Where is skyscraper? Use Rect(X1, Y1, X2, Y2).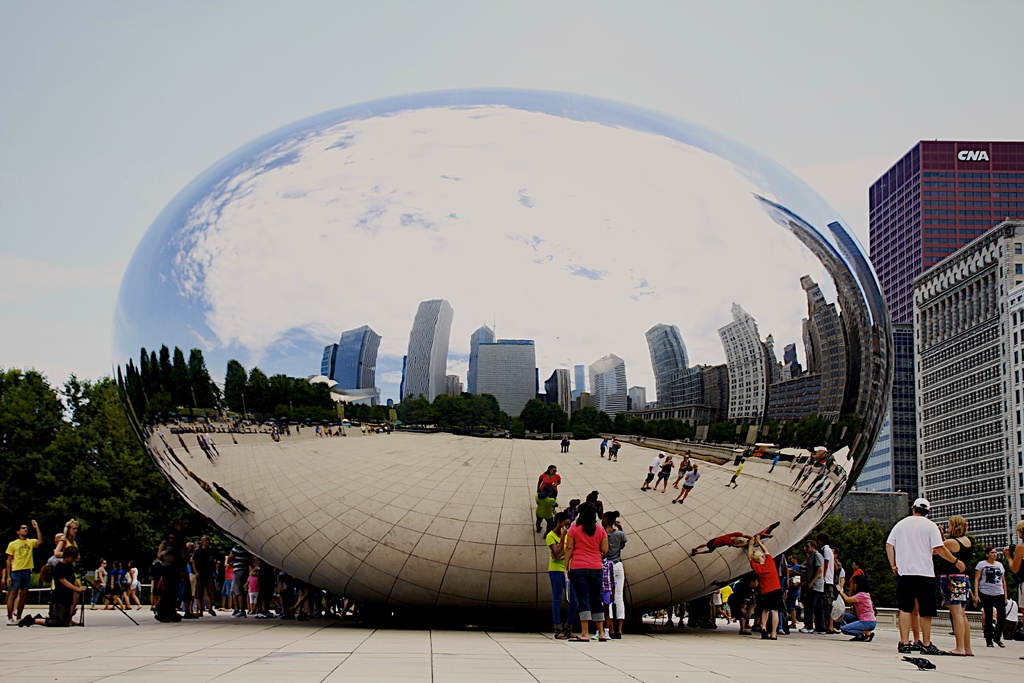
Rect(481, 339, 537, 420).
